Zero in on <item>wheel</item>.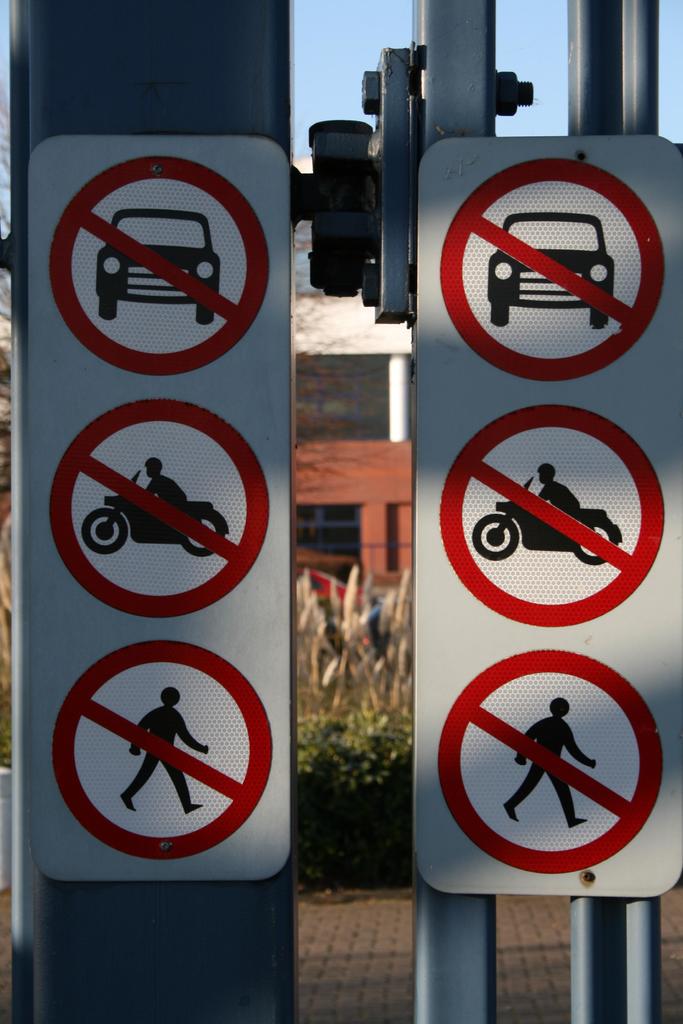
Zeroed in: Rect(193, 303, 211, 323).
